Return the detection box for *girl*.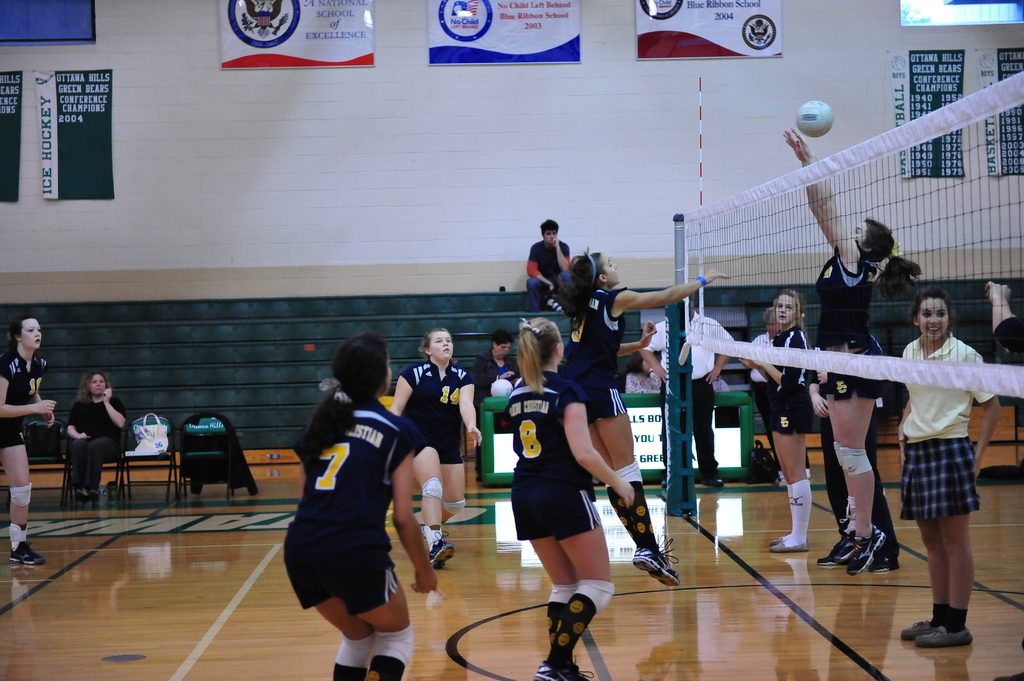
x1=556 y1=250 x2=720 y2=581.
